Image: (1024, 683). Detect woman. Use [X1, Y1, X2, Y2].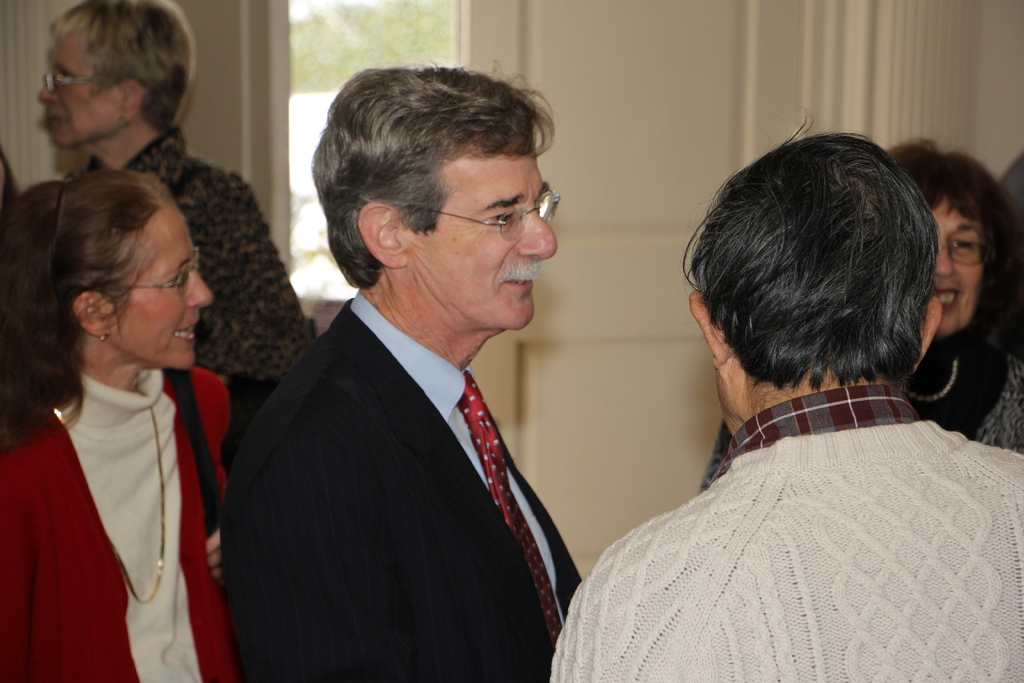
[702, 134, 1023, 486].
